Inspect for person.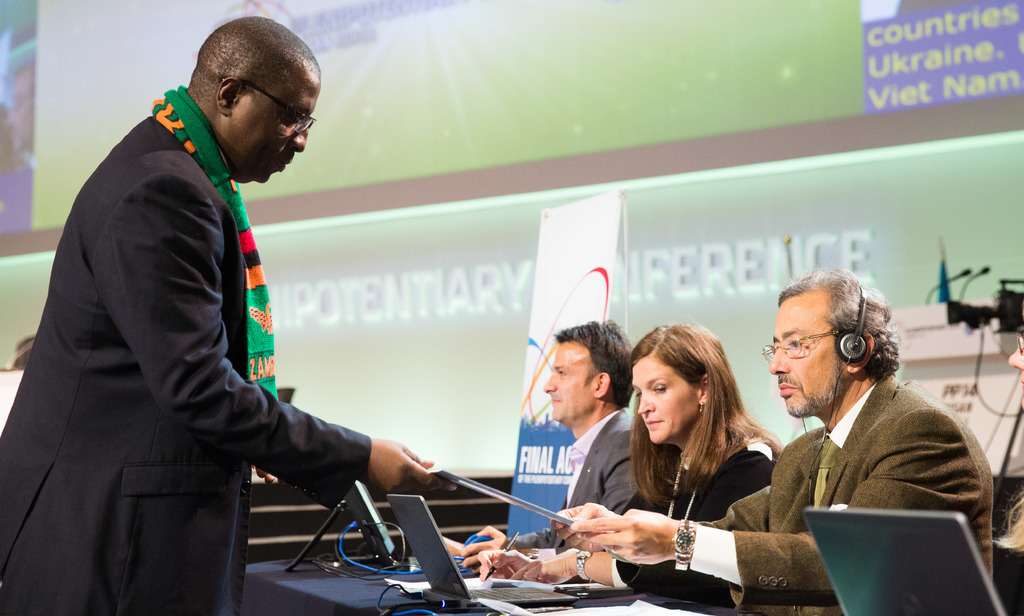
Inspection: rect(461, 316, 786, 589).
